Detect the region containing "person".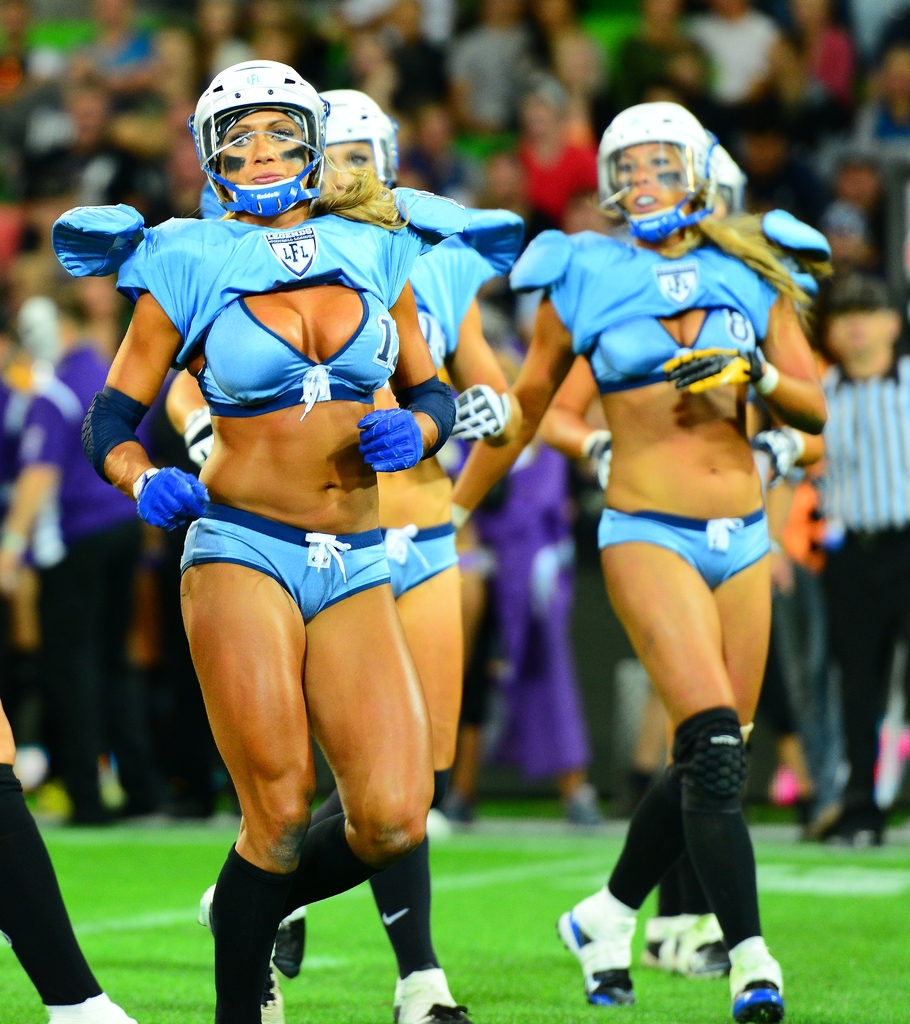
pyautogui.locateOnScreen(527, 132, 831, 977).
